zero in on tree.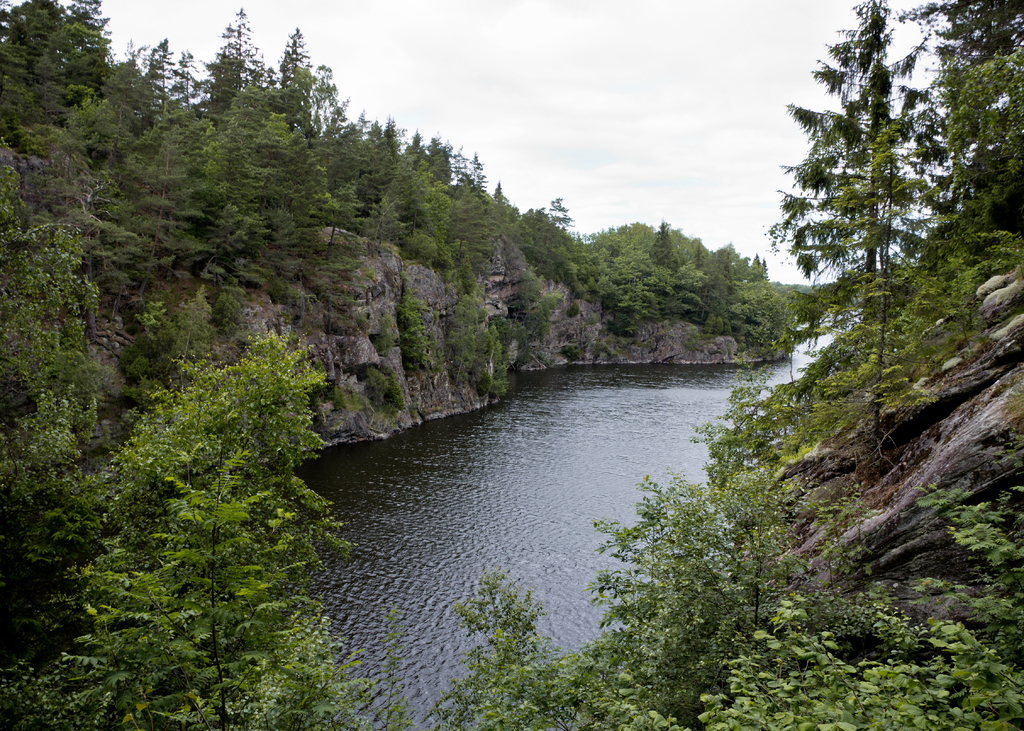
Zeroed in: rect(5, 337, 371, 730).
